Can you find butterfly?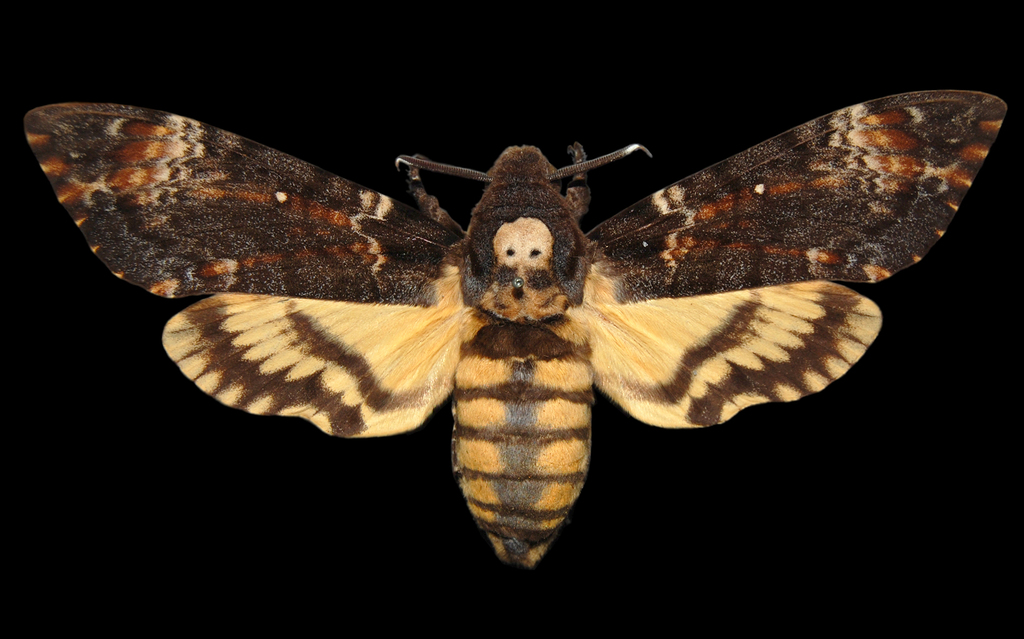
Yes, bounding box: 12 81 1023 587.
